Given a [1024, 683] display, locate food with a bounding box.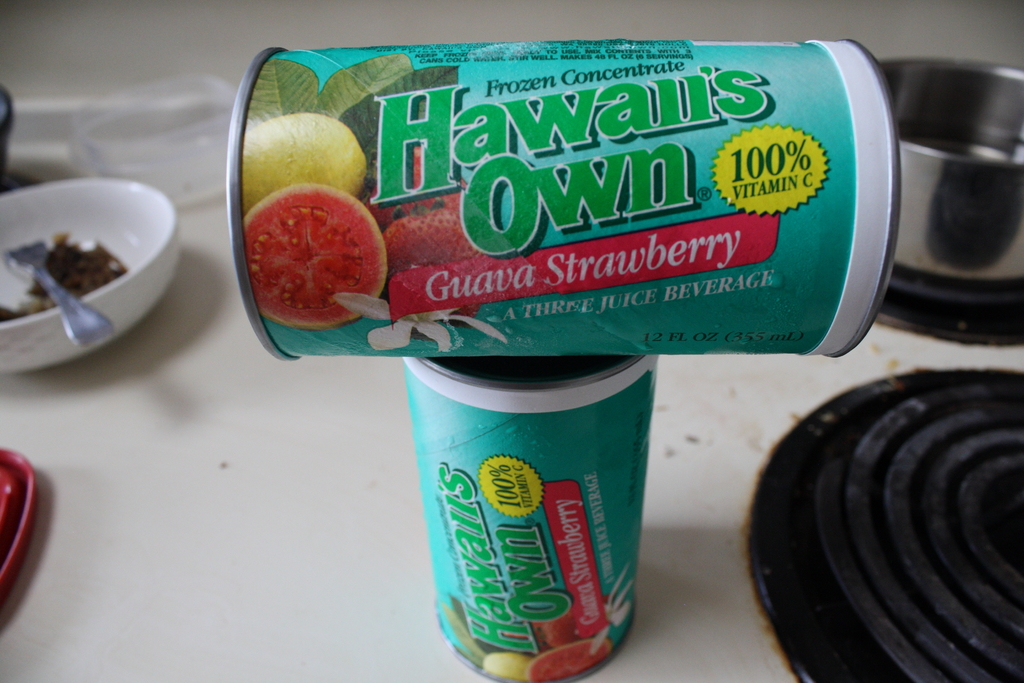
Located: [238, 165, 390, 319].
